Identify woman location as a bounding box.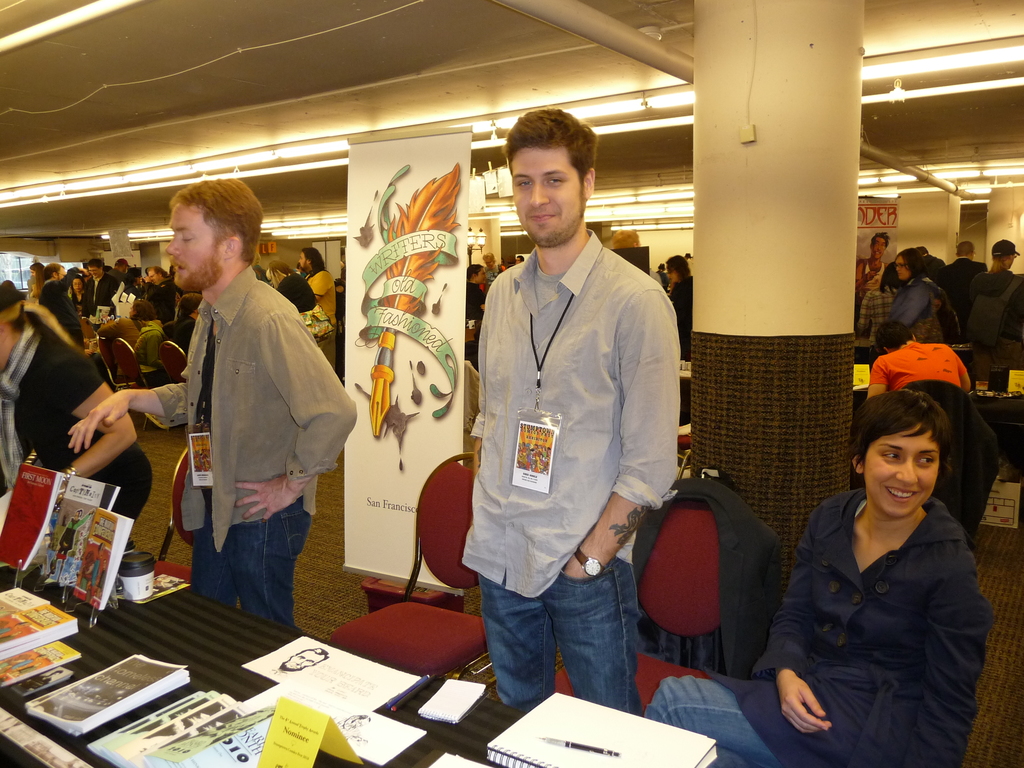
(93, 299, 168, 383).
